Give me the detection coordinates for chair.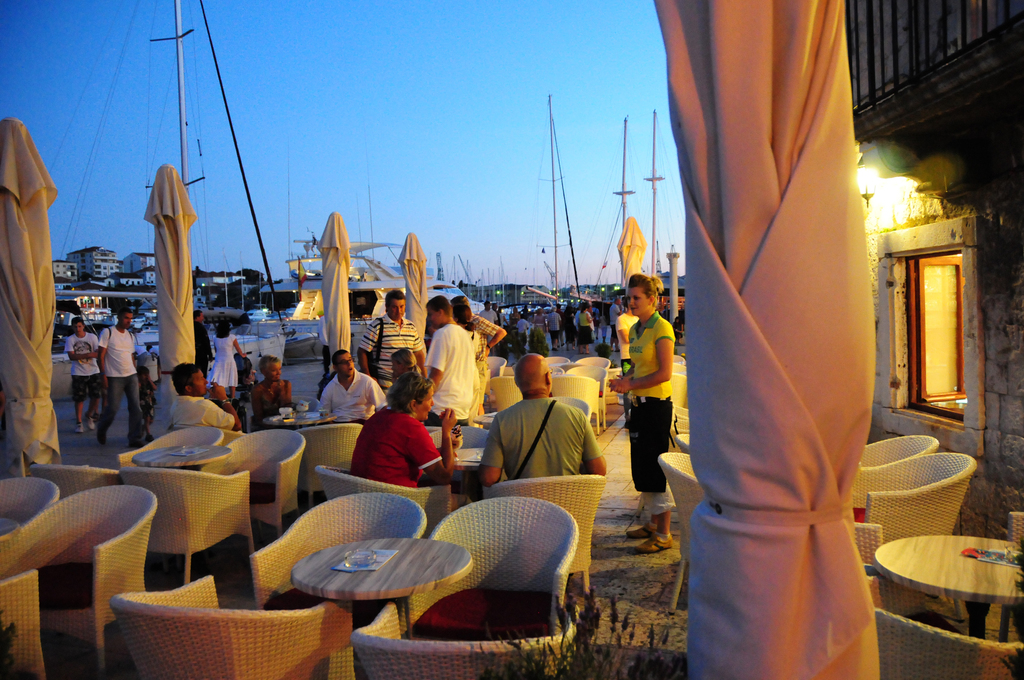
[551, 373, 602, 434].
